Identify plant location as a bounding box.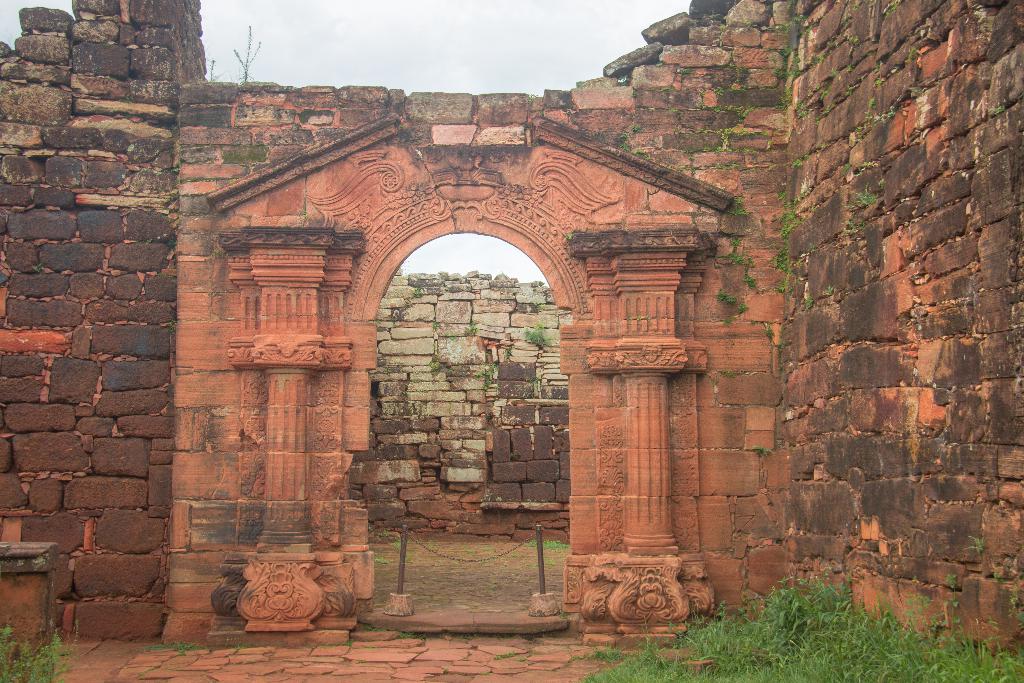
x1=780 y1=343 x2=791 y2=348.
